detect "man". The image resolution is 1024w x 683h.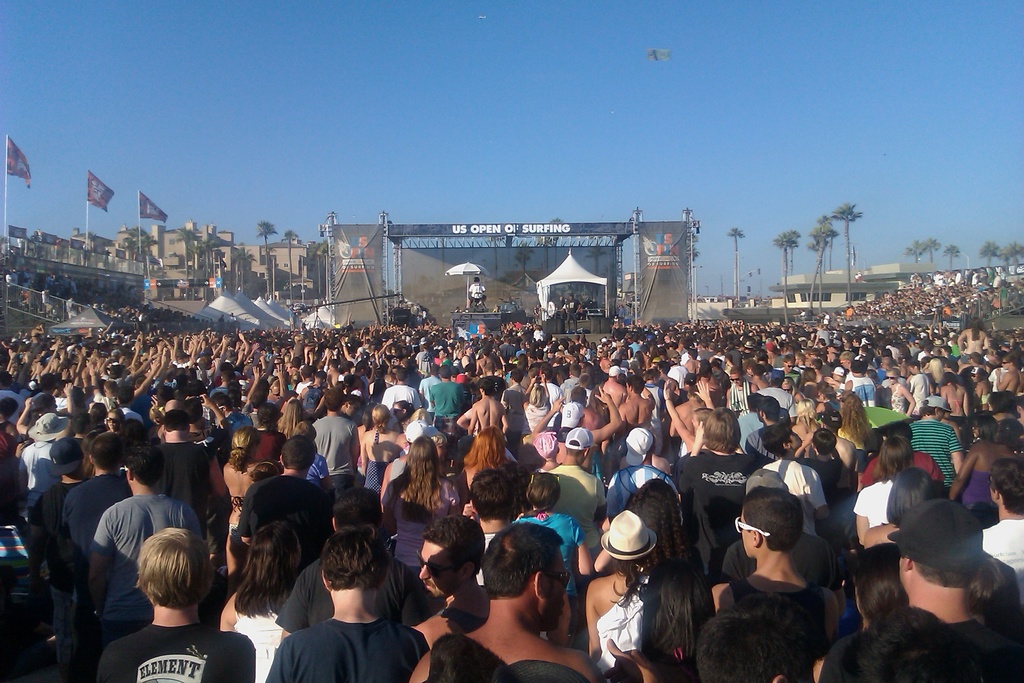
box(722, 467, 855, 676).
